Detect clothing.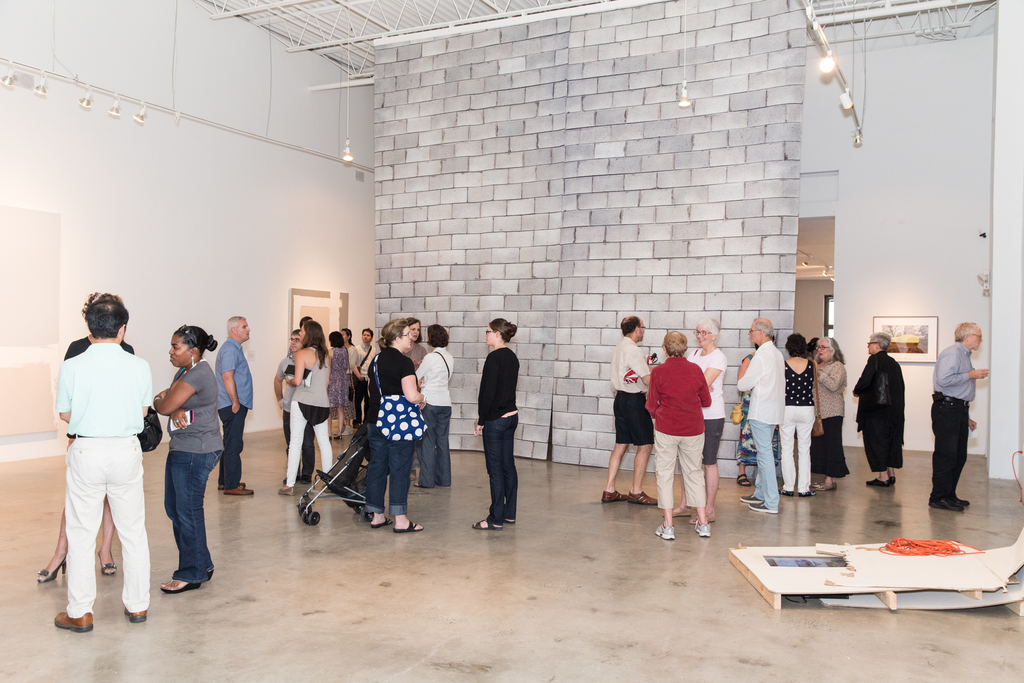
Detected at locate(739, 341, 781, 511).
